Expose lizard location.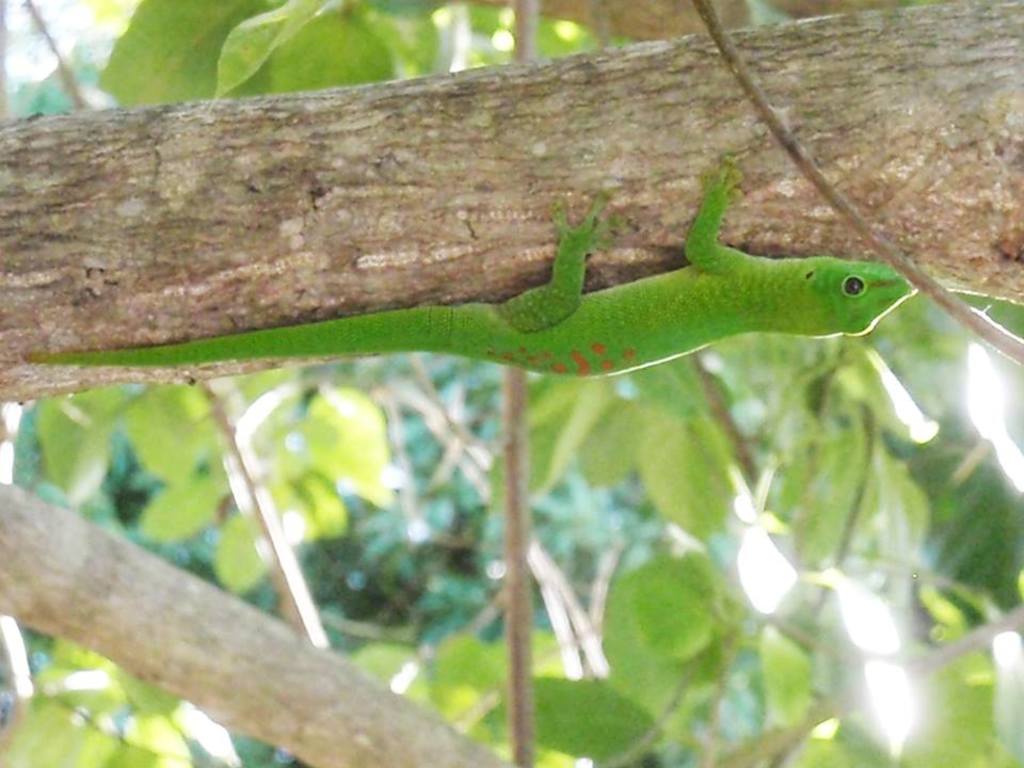
Exposed at [103,140,930,422].
